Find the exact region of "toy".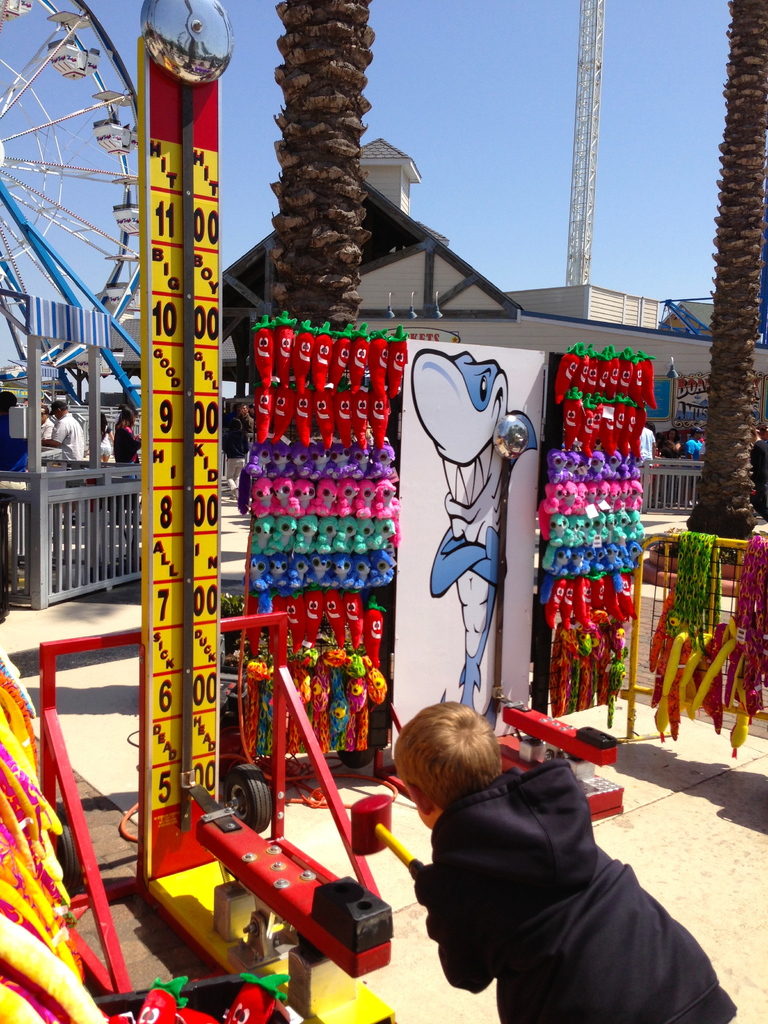
Exact region: left=342, top=591, right=360, bottom=648.
